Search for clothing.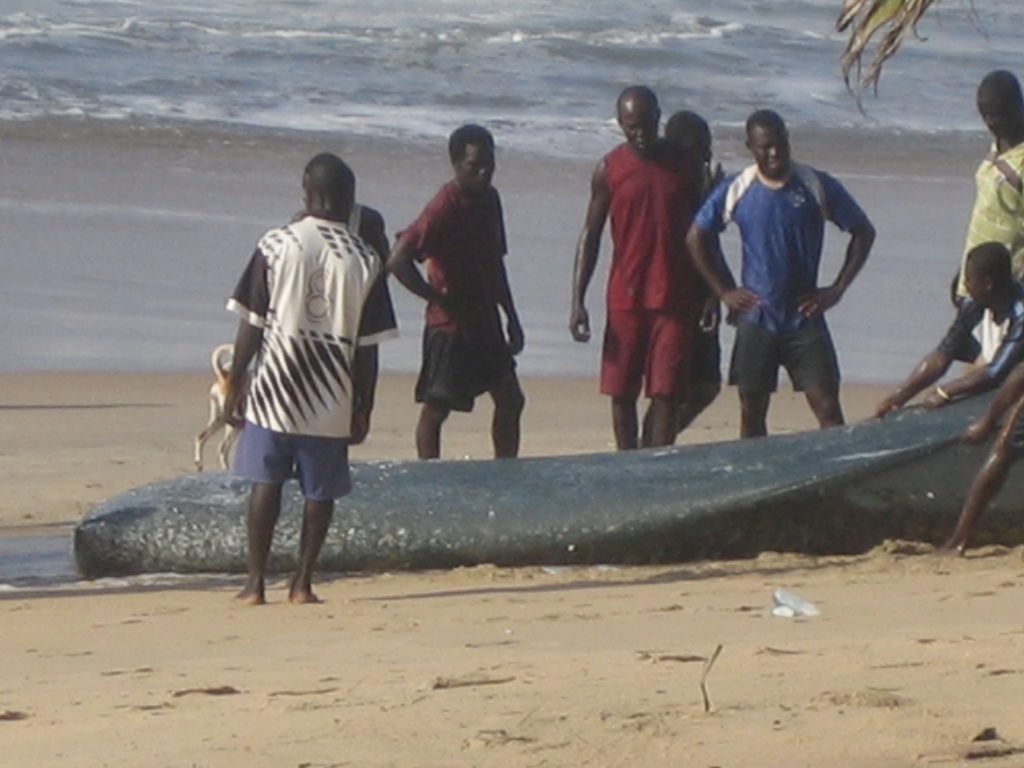
Found at bbox=(936, 279, 1023, 387).
